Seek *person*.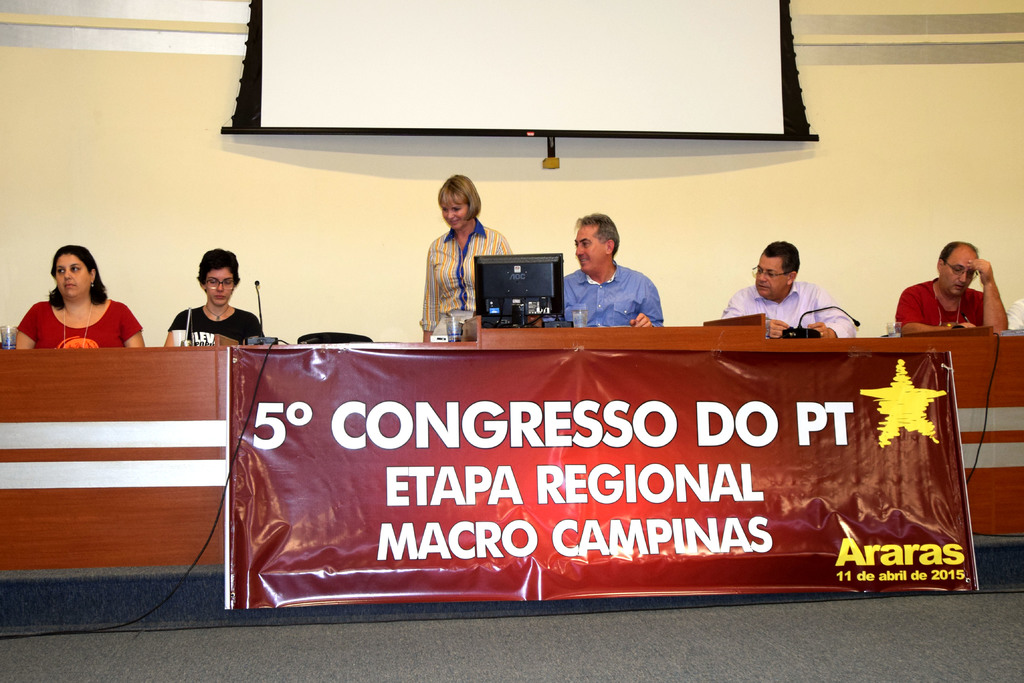
{"left": 160, "top": 248, "right": 264, "bottom": 352}.
